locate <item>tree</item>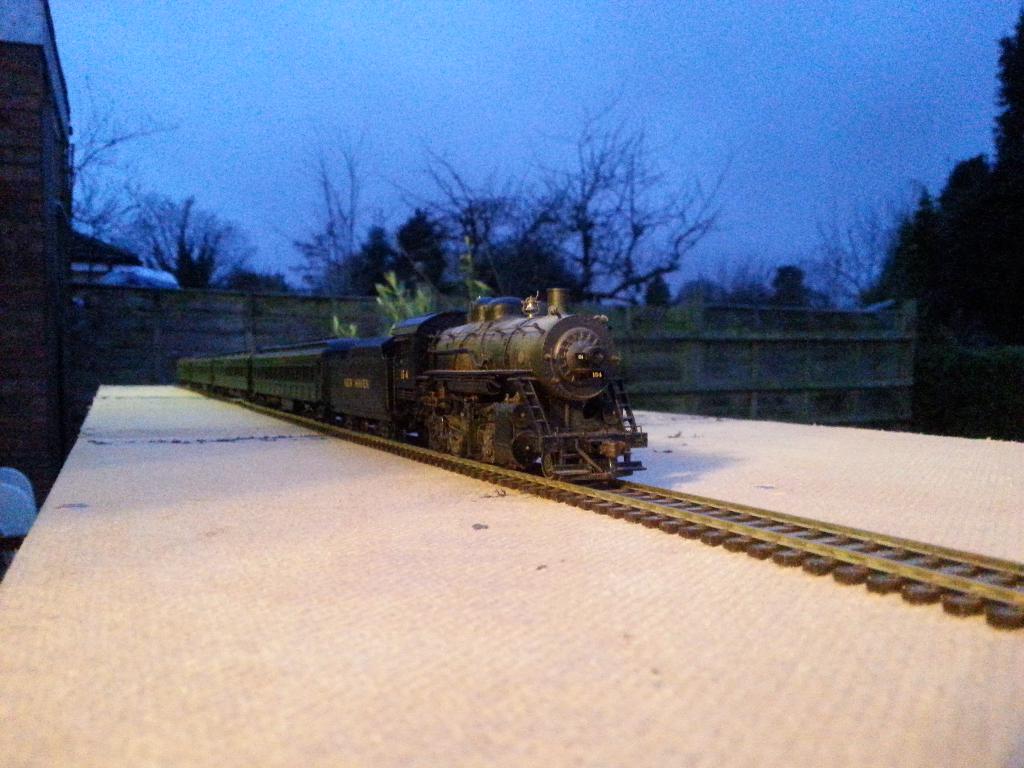
bbox=[380, 131, 531, 300]
